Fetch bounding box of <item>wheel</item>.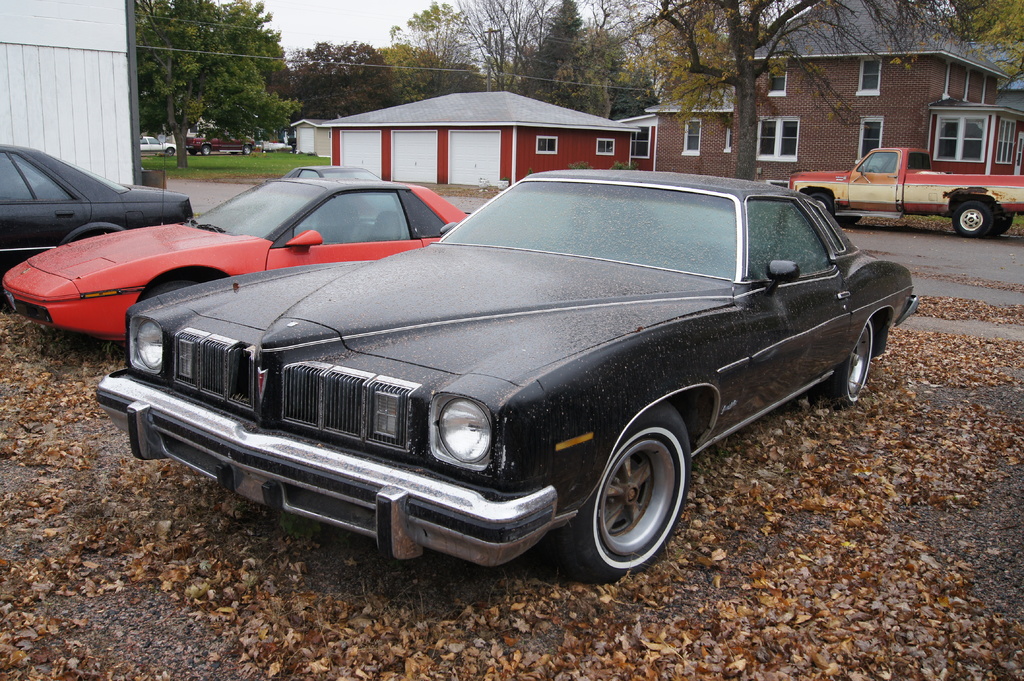
Bbox: <box>952,201,992,238</box>.
